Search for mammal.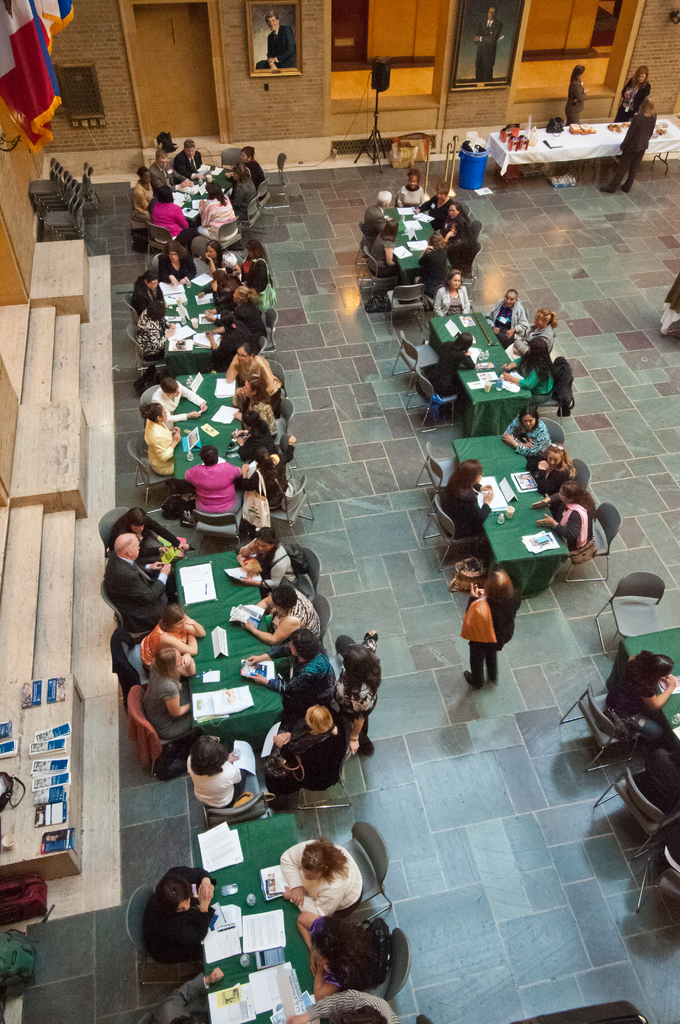
Found at region(500, 337, 556, 405).
